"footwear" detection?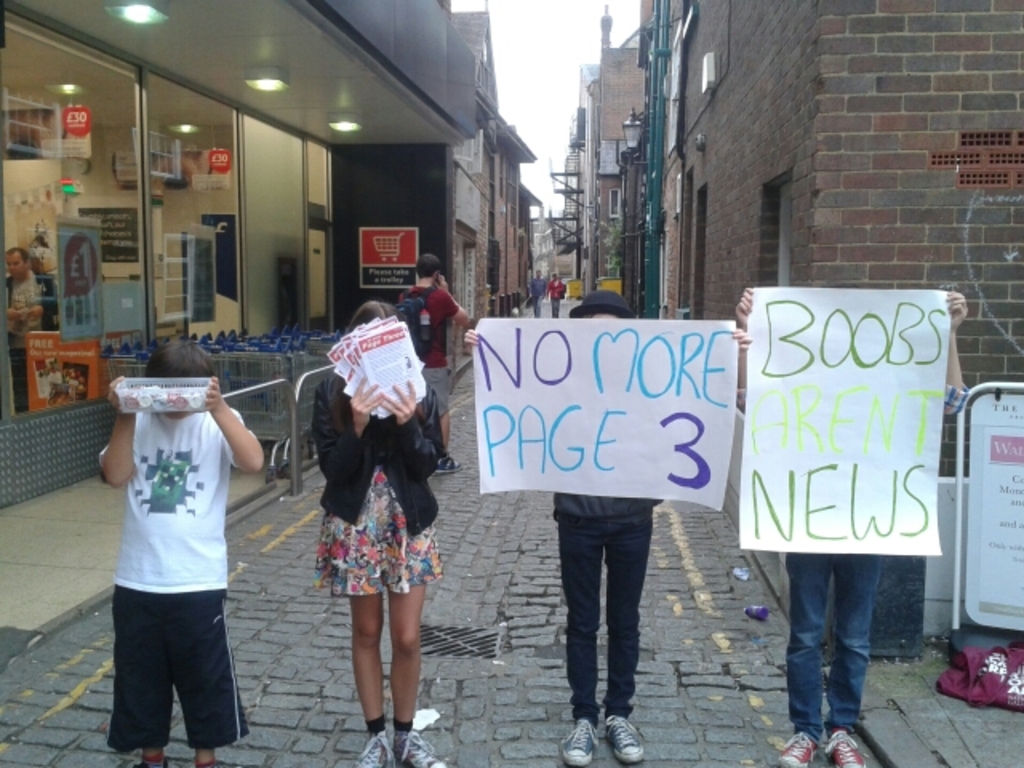
detection(136, 755, 168, 766)
